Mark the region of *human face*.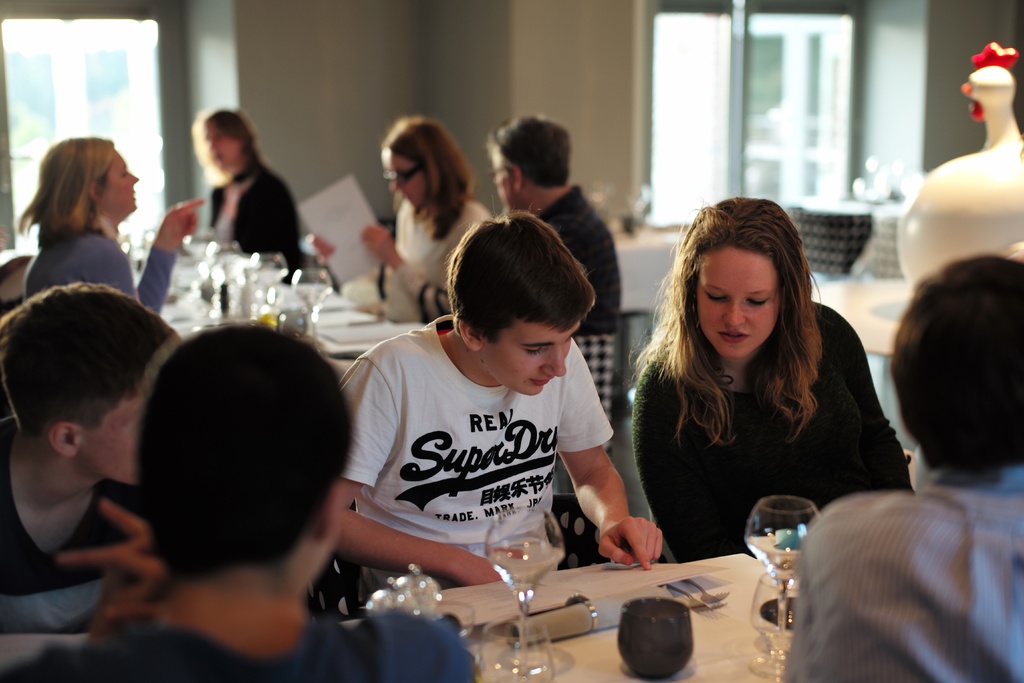
Region: (left=200, top=124, right=241, bottom=169).
